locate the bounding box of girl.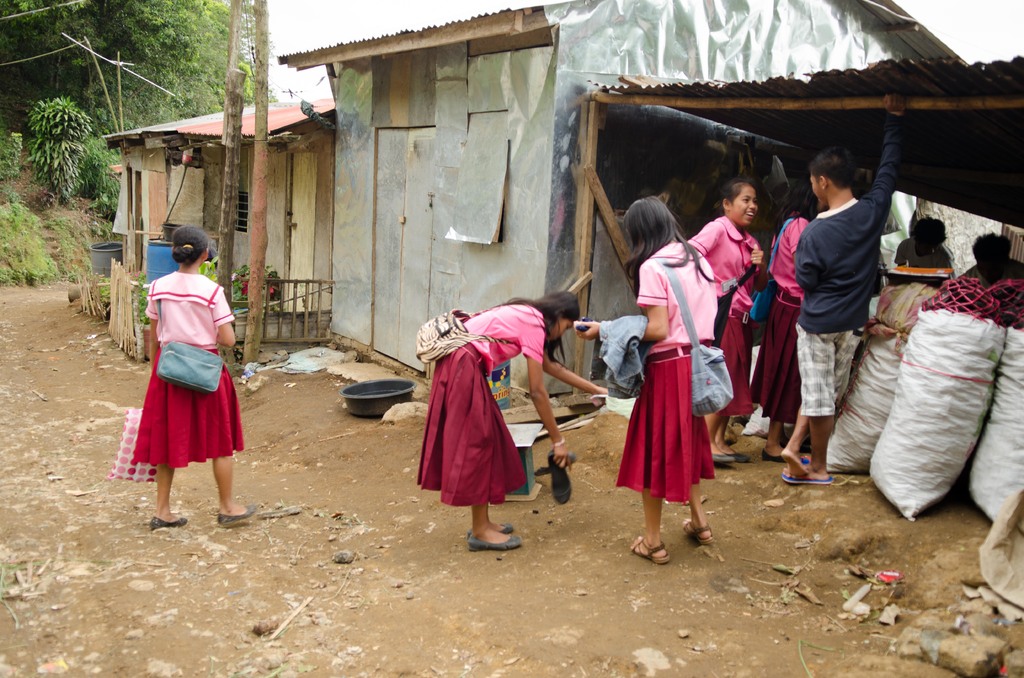
Bounding box: 689, 171, 764, 462.
